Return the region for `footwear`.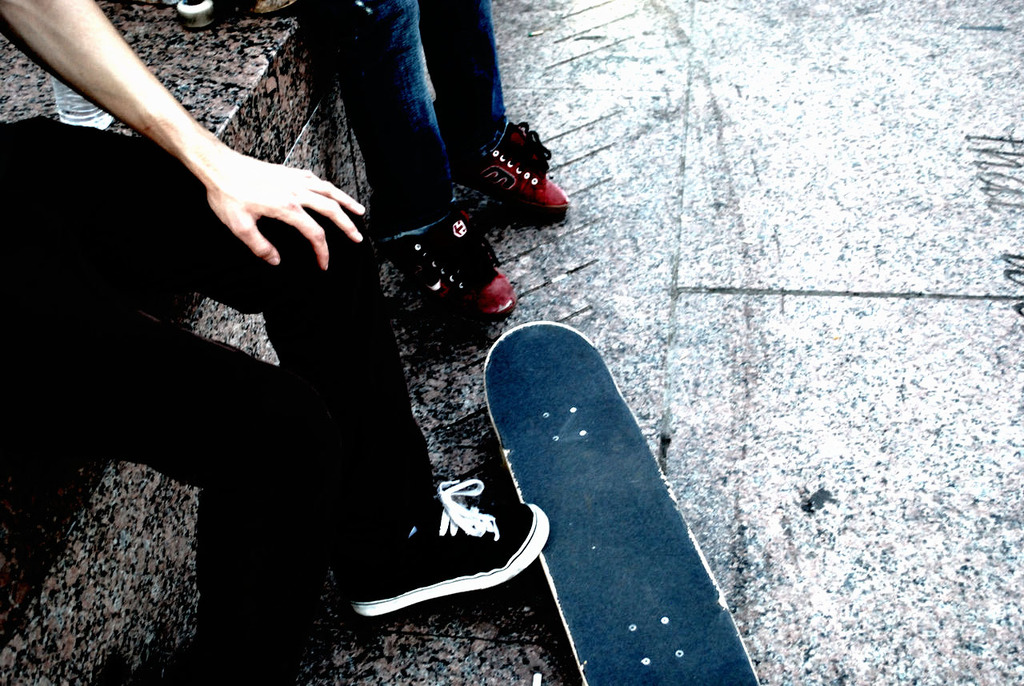
[left=406, top=203, right=516, bottom=316].
